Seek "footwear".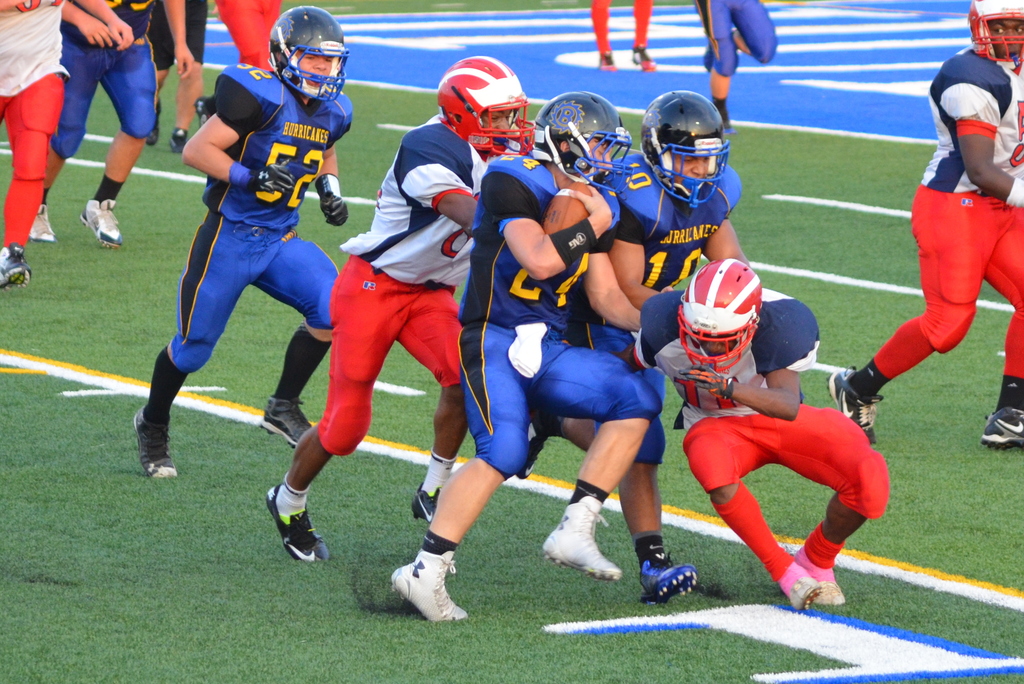
bbox(260, 395, 311, 444).
